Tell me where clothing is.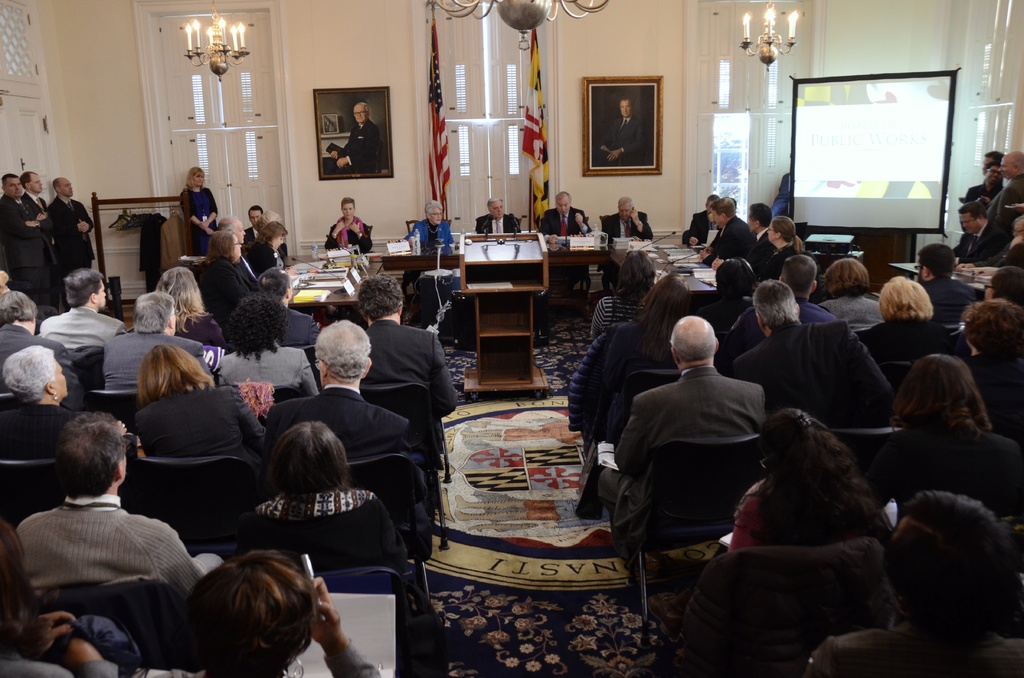
clothing is at [970,172,1023,267].
